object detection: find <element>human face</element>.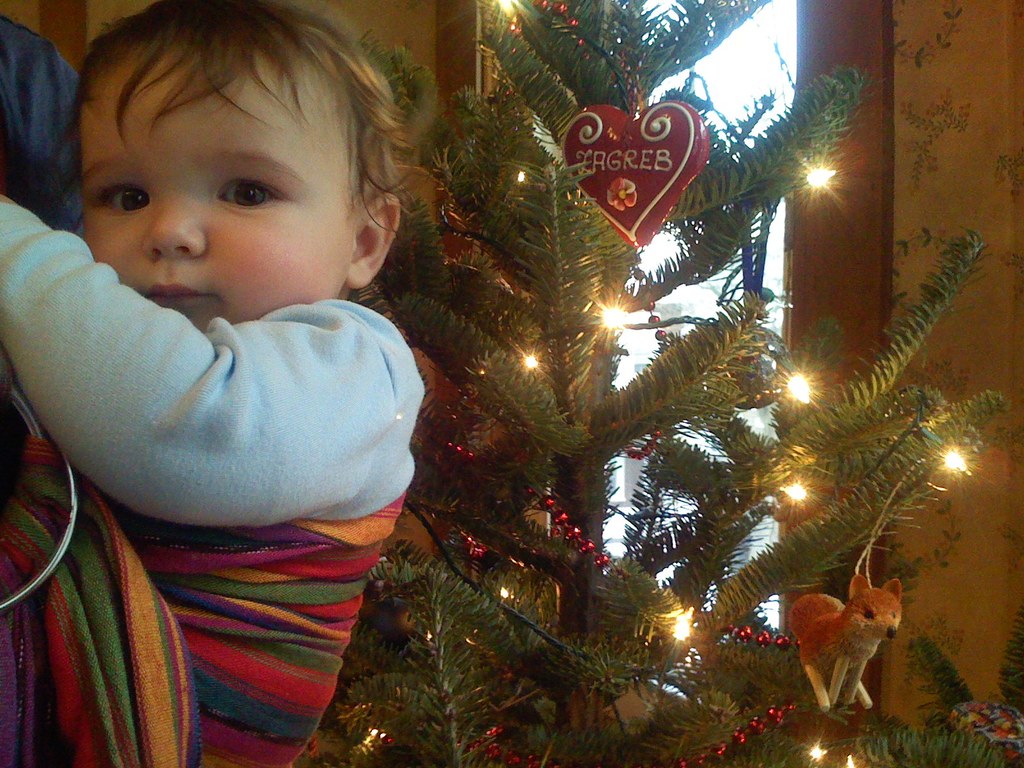
(72, 44, 360, 337).
